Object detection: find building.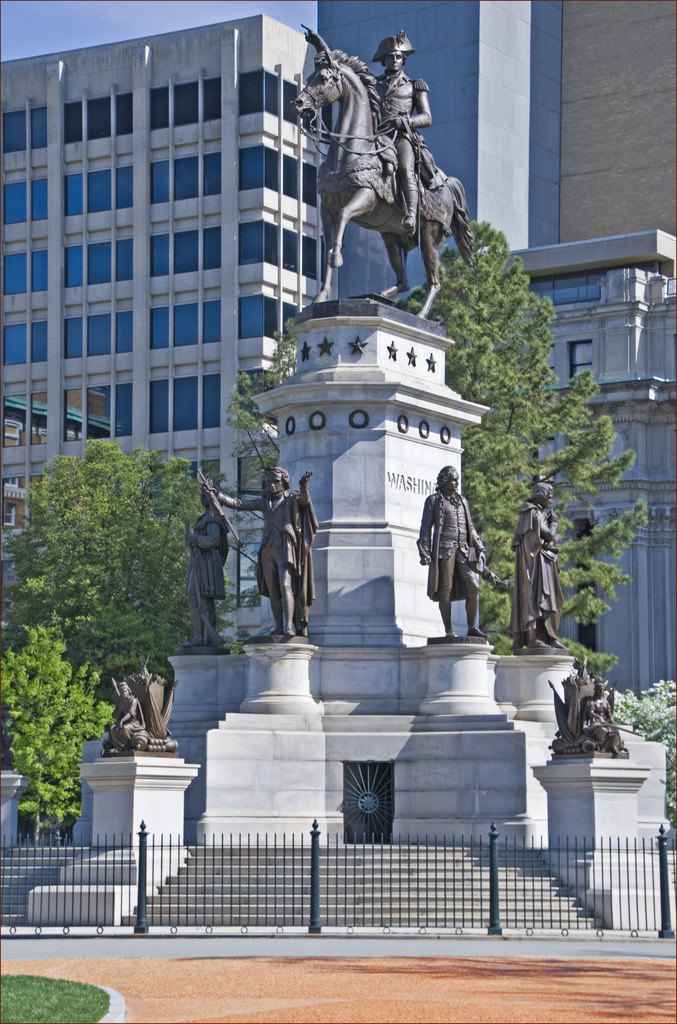
rect(318, 0, 676, 298).
